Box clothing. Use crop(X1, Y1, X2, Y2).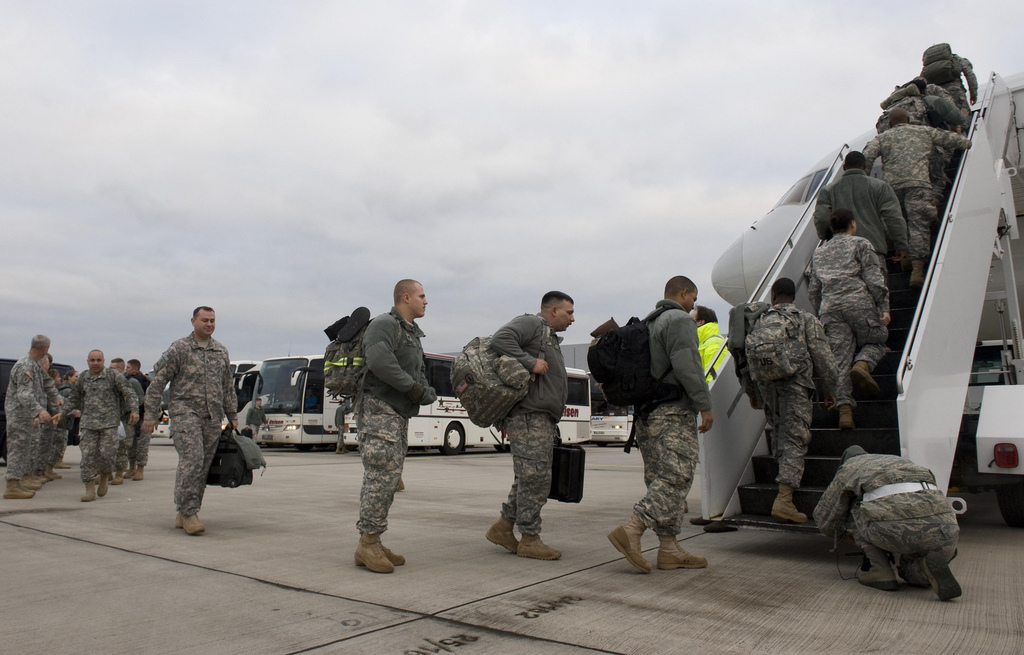
crop(860, 118, 956, 280).
